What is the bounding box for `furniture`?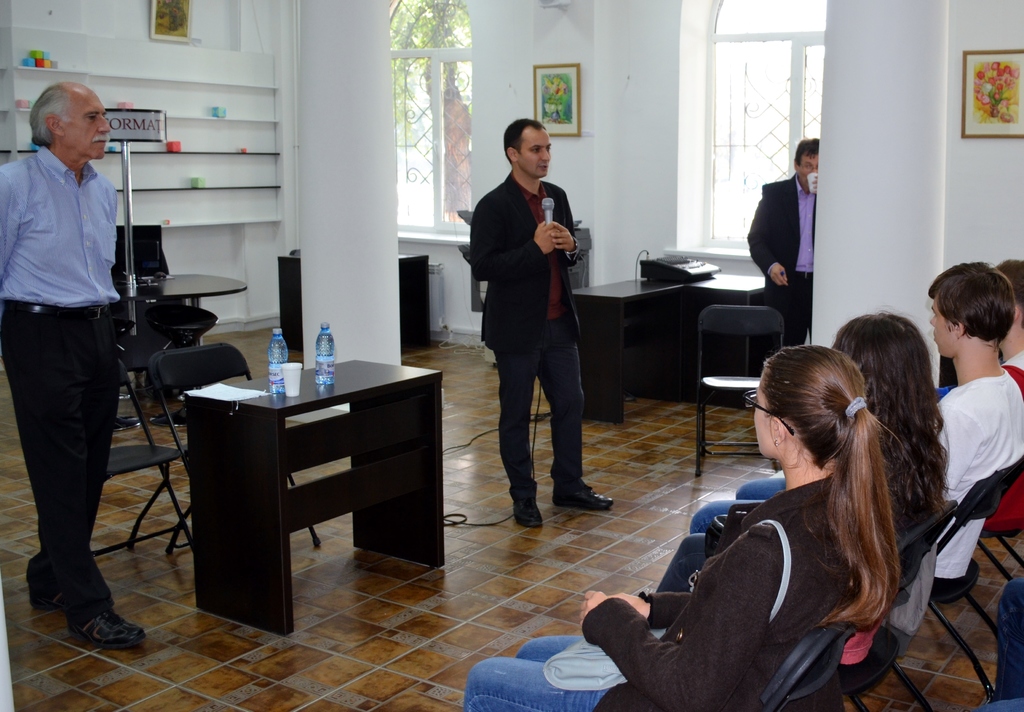
(left=279, top=250, right=428, bottom=361).
